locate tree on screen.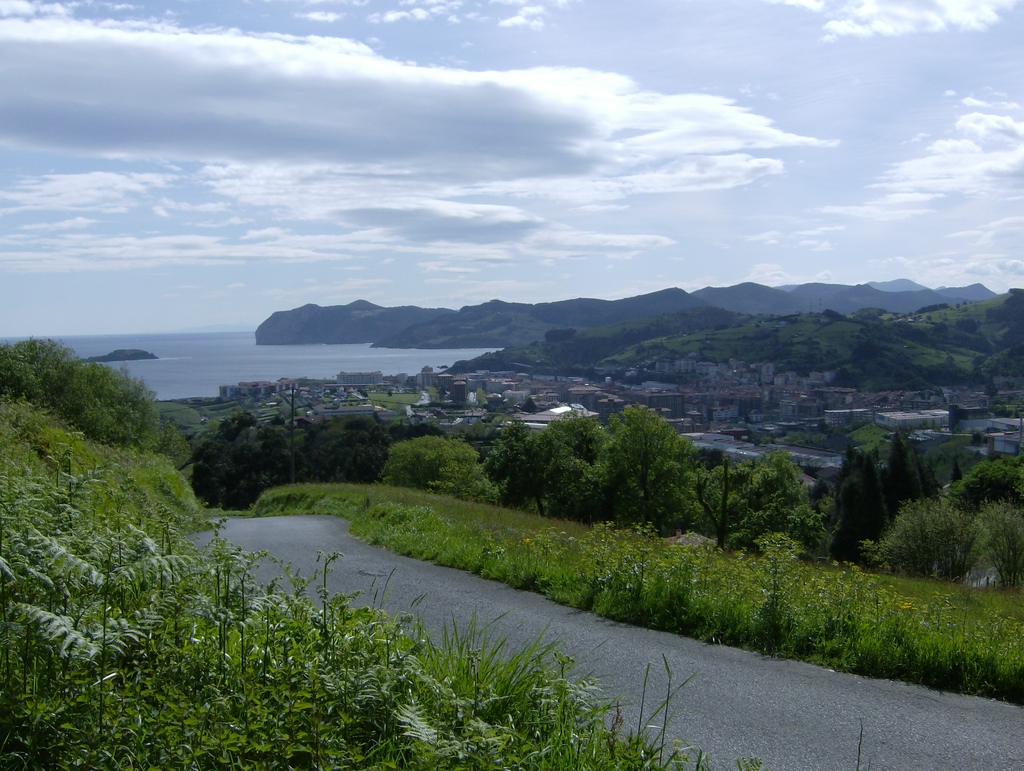
On screen at crop(967, 428, 984, 445).
